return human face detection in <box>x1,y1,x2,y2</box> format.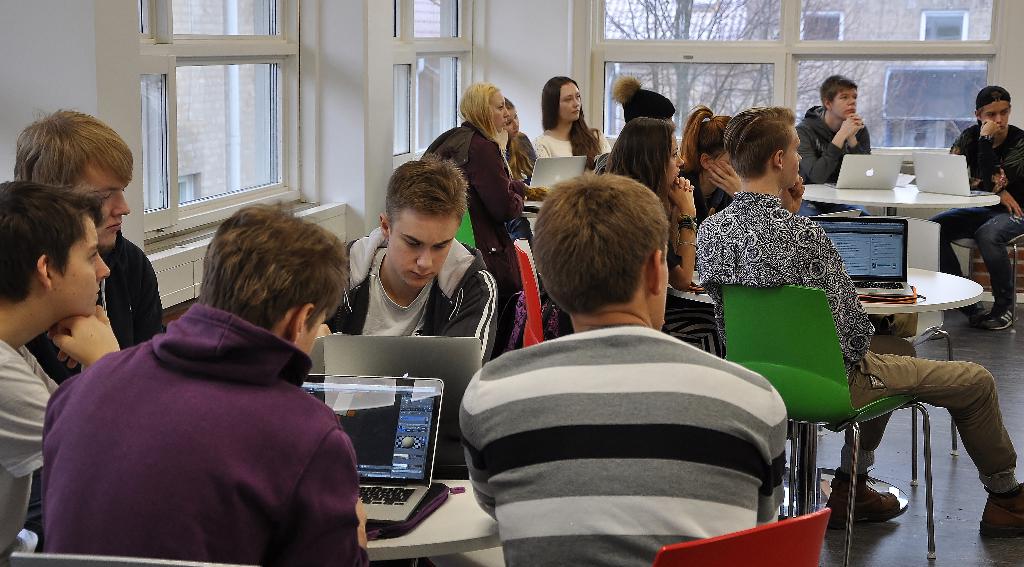
<box>982,100,1008,129</box>.
